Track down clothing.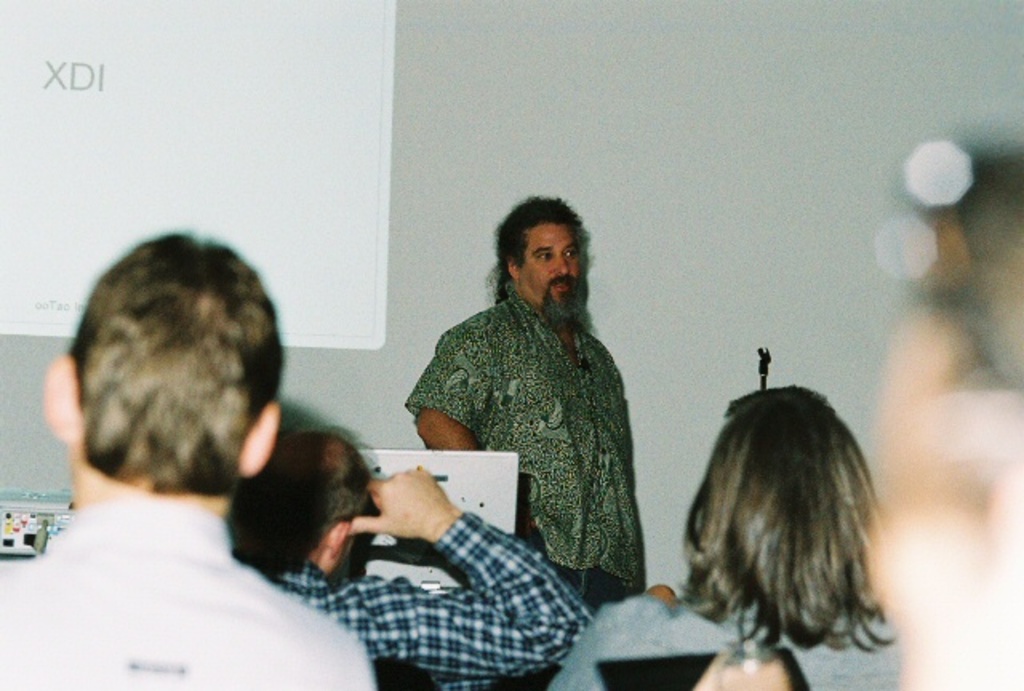
Tracked to box=[414, 242, 666, 606].
